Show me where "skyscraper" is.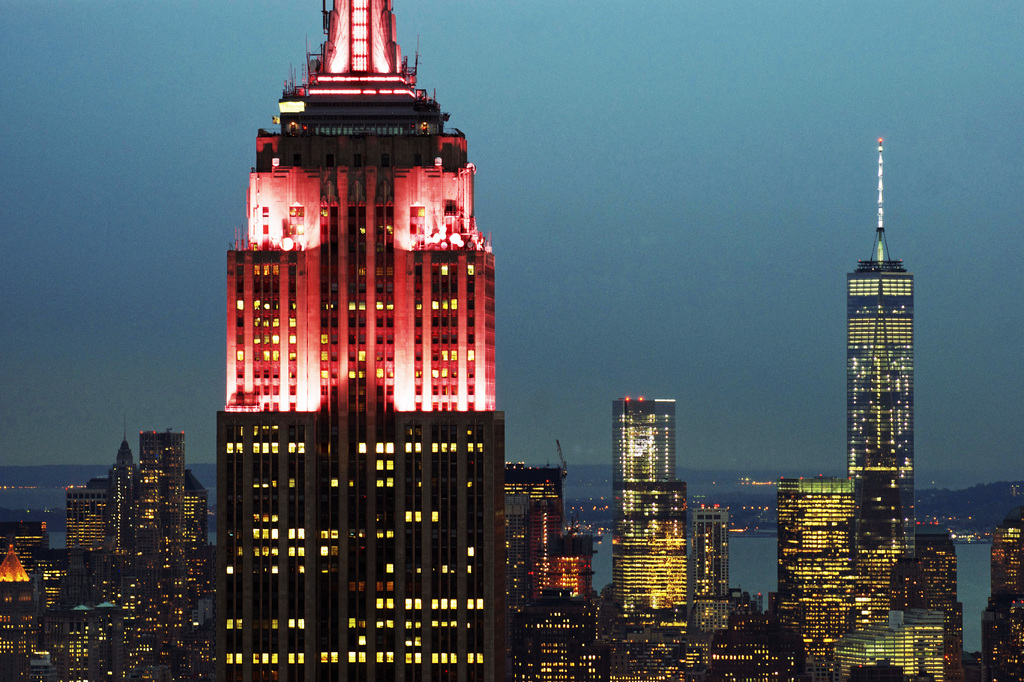
"skyscraper" is at (x1=616, y1=399, x2=674, y2=532).
